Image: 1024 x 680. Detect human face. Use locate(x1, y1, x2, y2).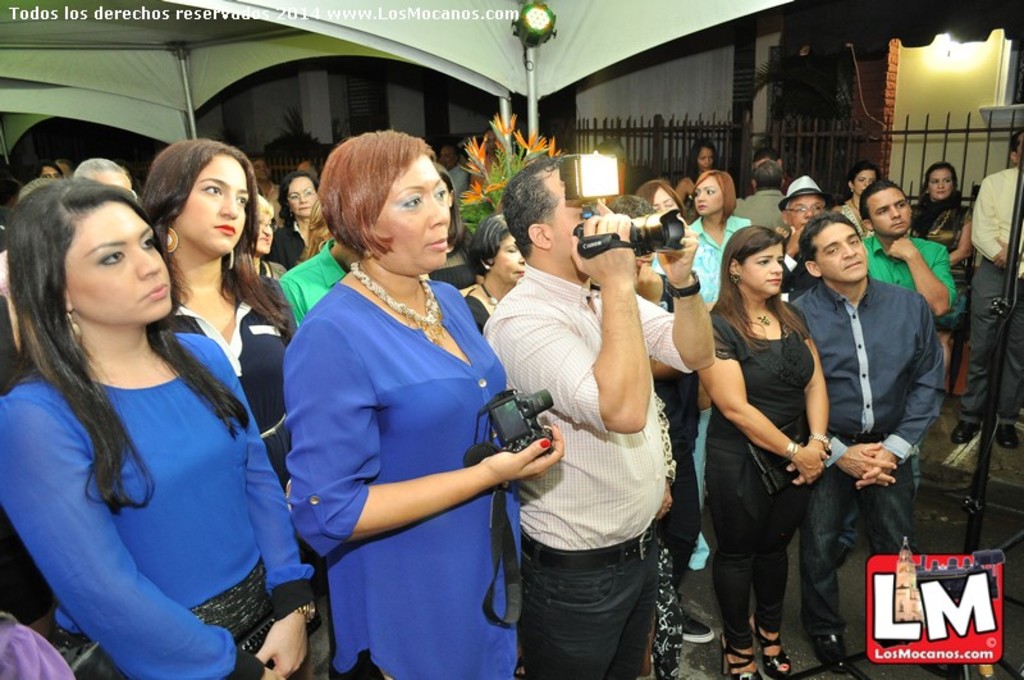
locate(292, 161, 320, 178).
